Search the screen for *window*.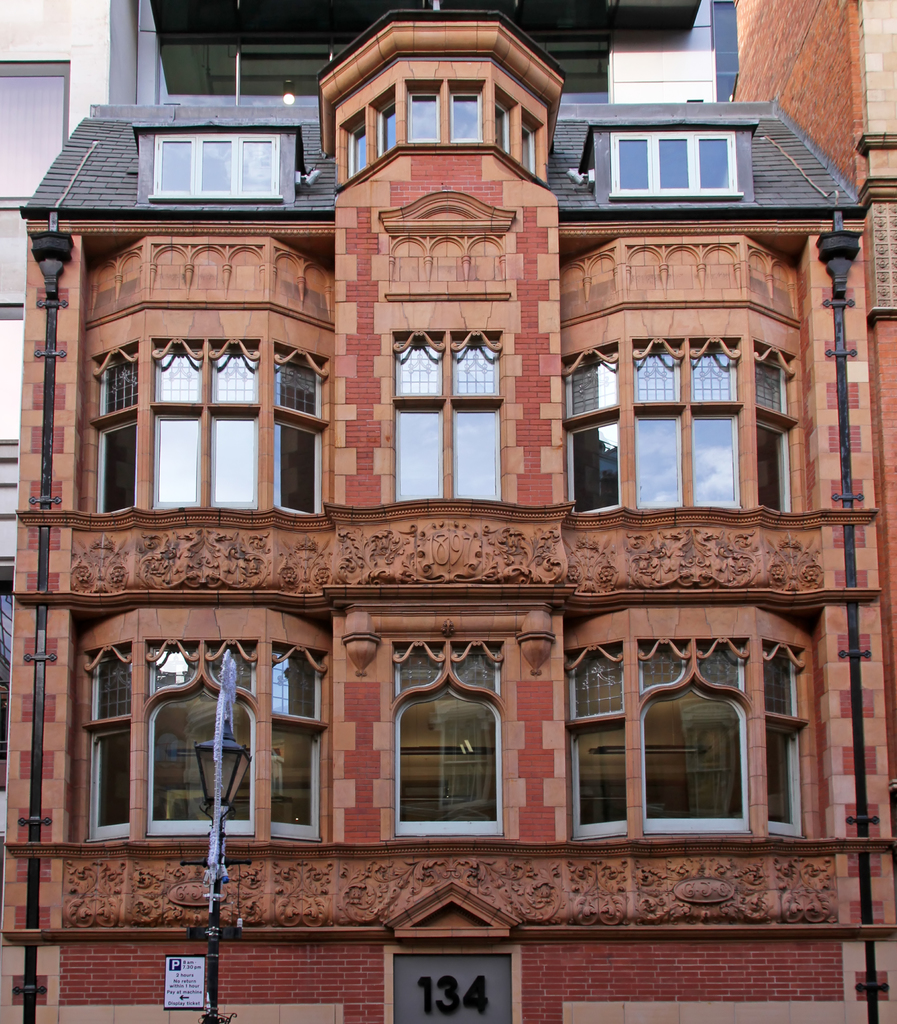
Found at pyautogui.locateOnScreen(691, 349, 736, 401).
